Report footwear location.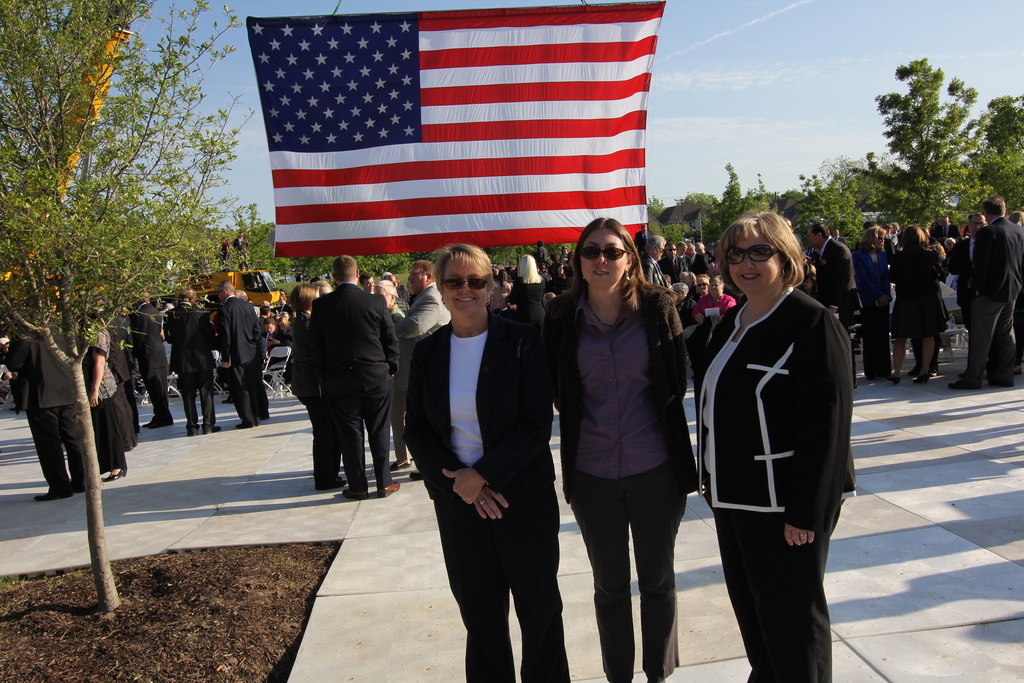
Report: crop(949, 374, 984, 392).
